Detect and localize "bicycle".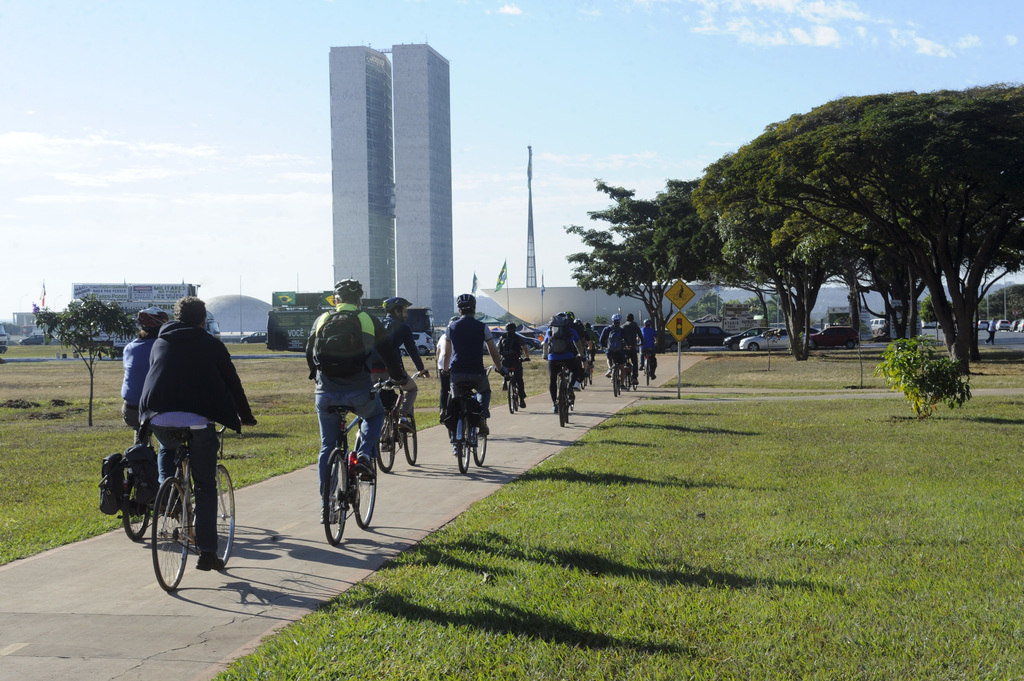
Localized at <bbox>118, 418, 198, 540</bbox>.
